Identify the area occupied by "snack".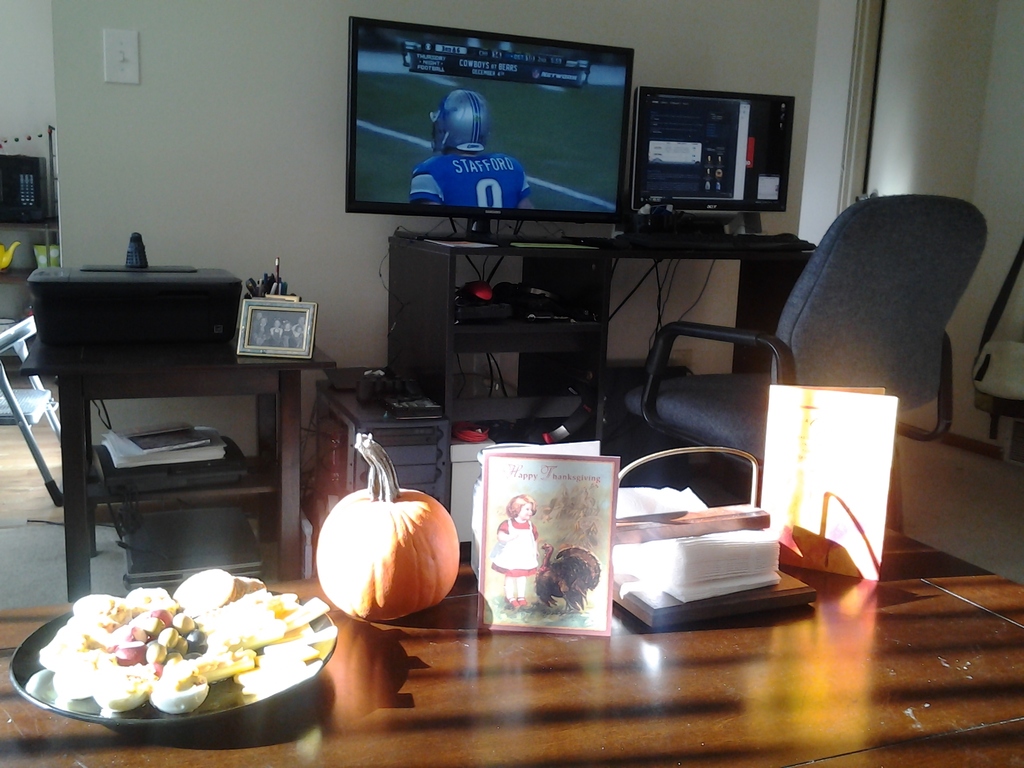
Area: [28, 580, 303, 740].
